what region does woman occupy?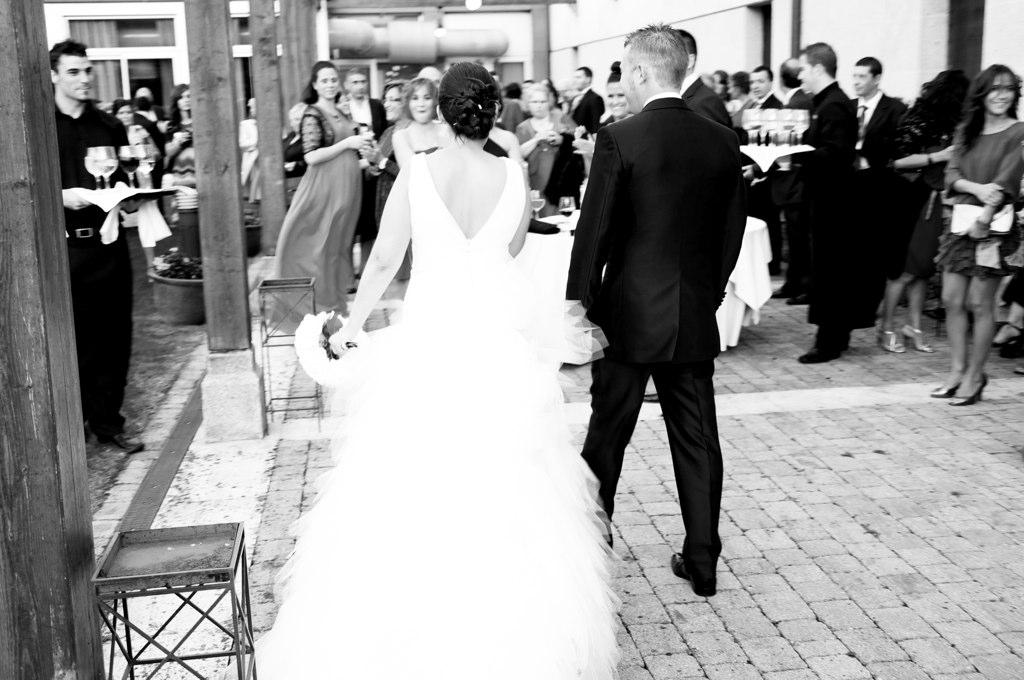
<bbox>264, 56, 384, 341</bbox>.
